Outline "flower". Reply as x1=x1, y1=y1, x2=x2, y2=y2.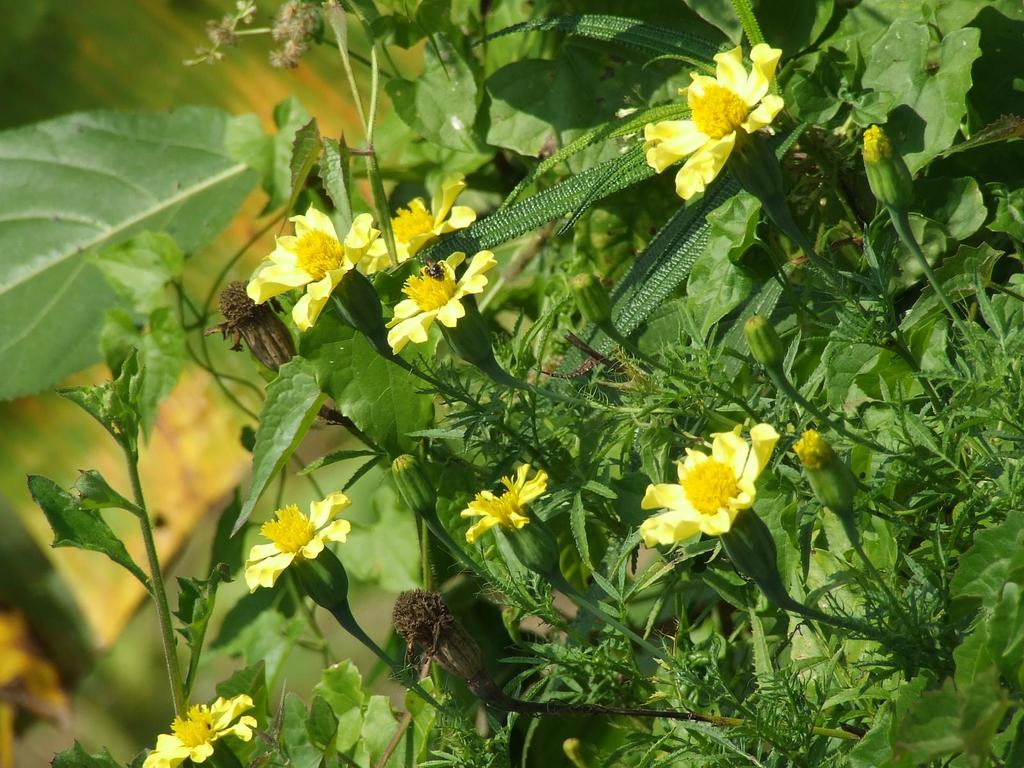
x1=641, y1=40, x2=784, y2=193.
